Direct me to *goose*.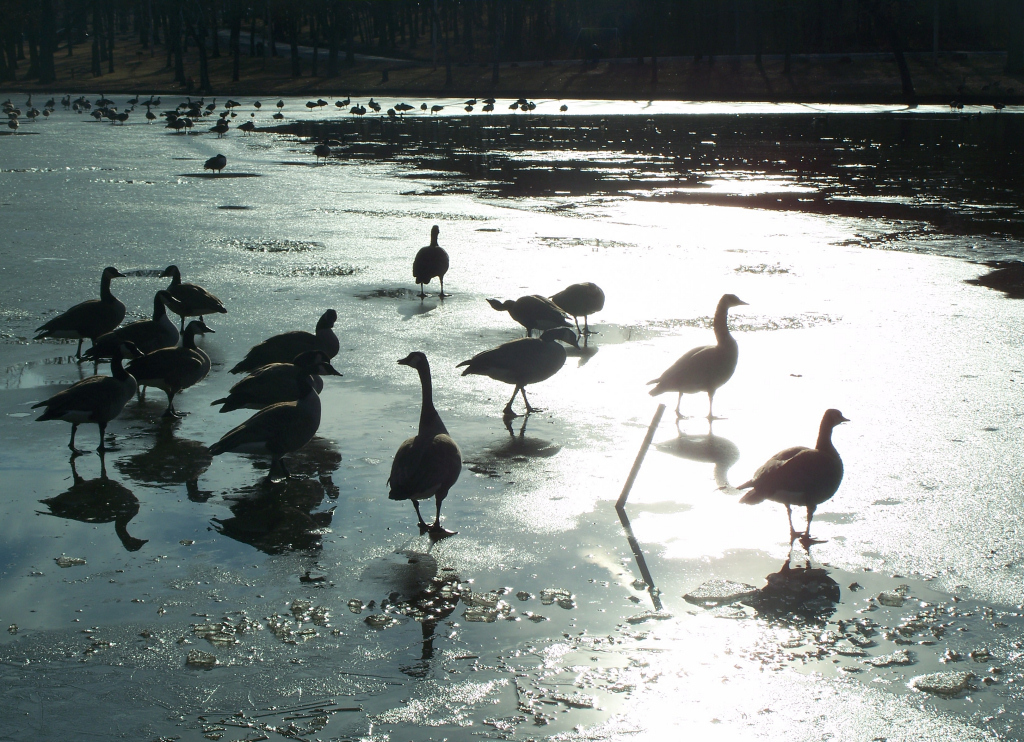
Direction: bbox=(199, 151, 226, 175).
